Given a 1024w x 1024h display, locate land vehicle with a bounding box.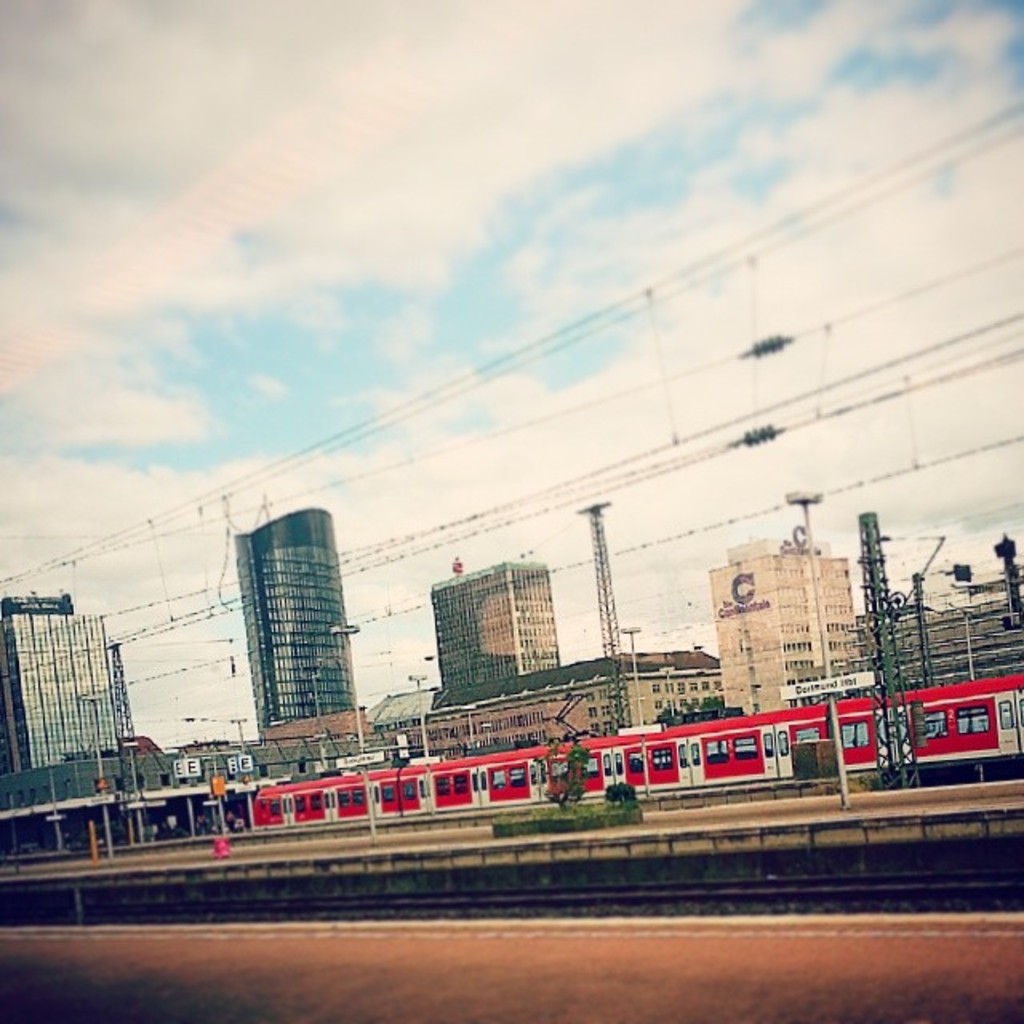
Located: pyautogui.locateOnScreen(272, 648, 1014, 827).
